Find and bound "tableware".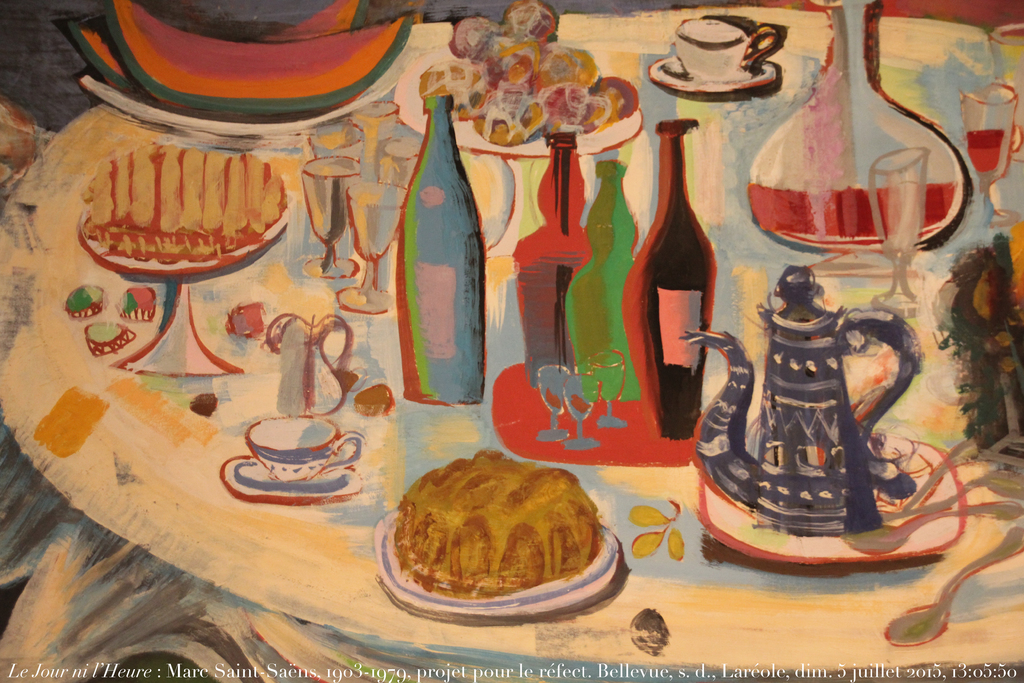
Bound: bbox=(865, 147, 932, 316).
